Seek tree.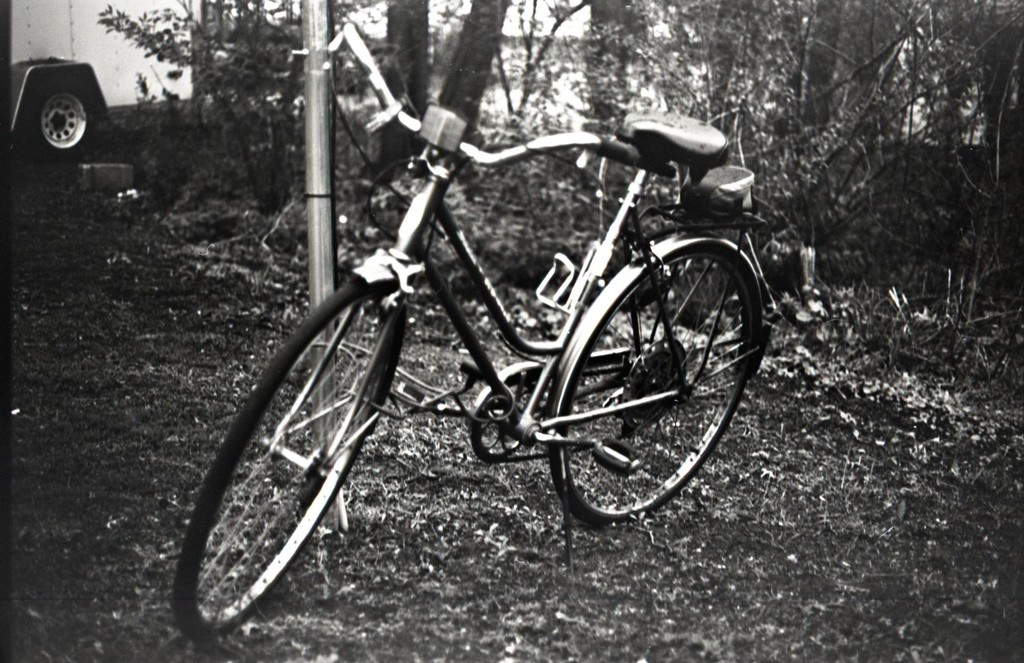
{"left": 355, "top": 0, "right": 463, "bottom": 180}.
